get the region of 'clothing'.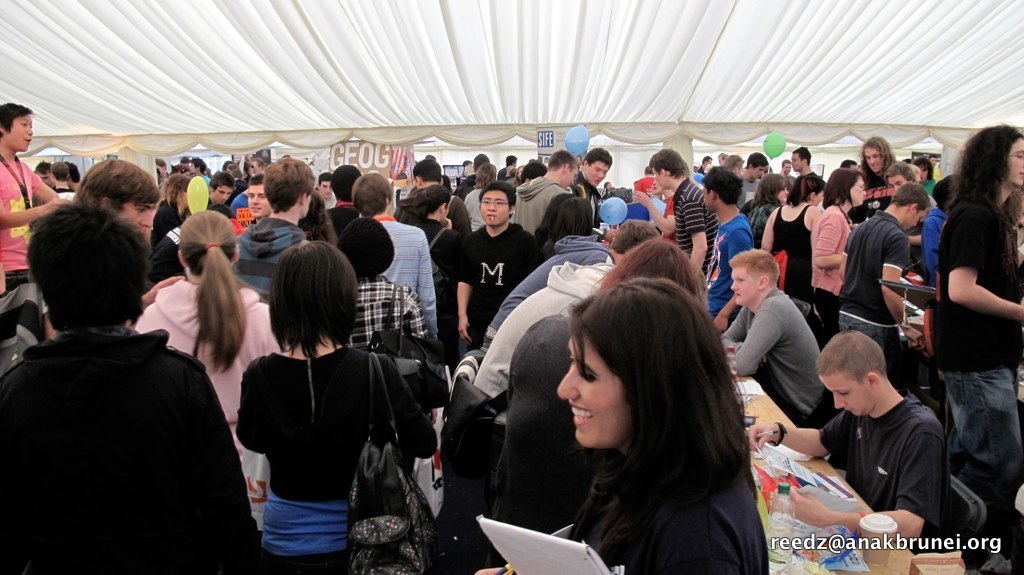
rect(575, 174, 598, 201).
